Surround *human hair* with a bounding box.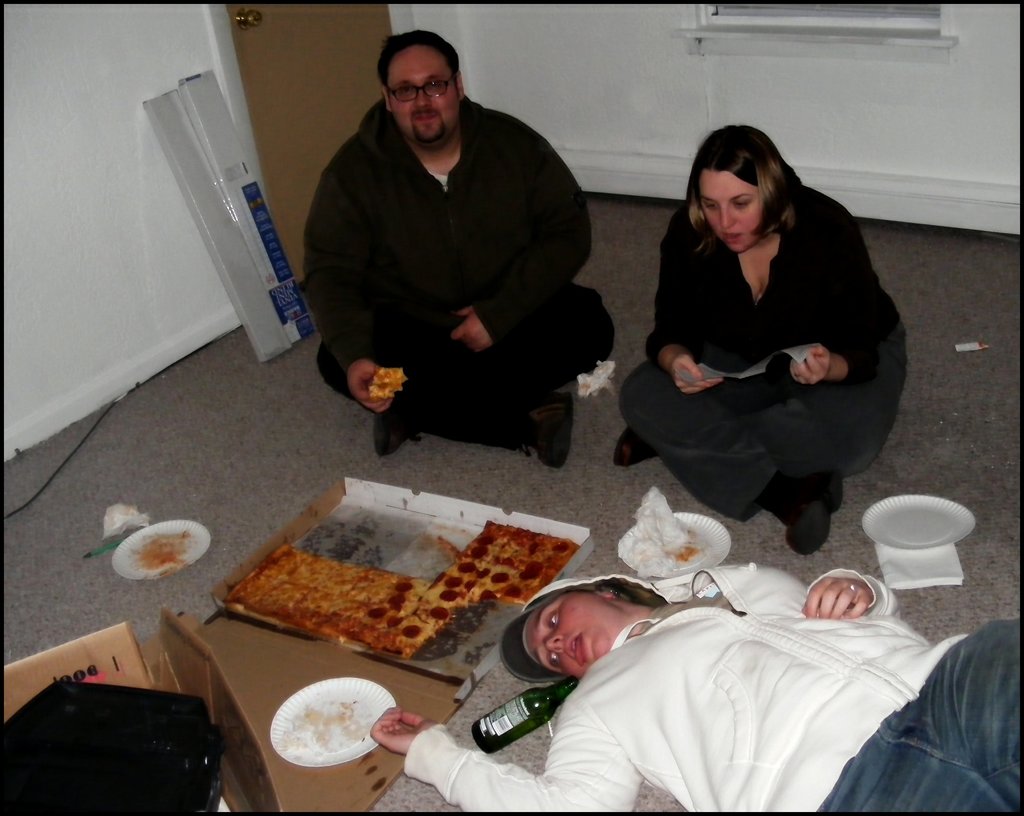
<box>378,26,458,86</box>.
